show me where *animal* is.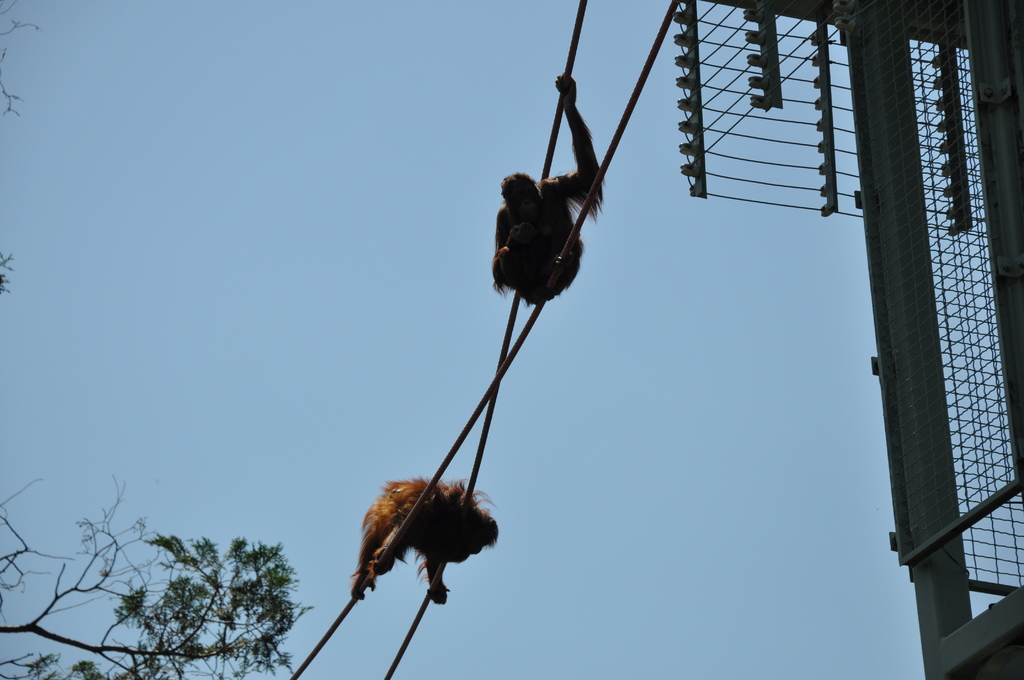
*animal* is at 494, 65, 611, 305.
